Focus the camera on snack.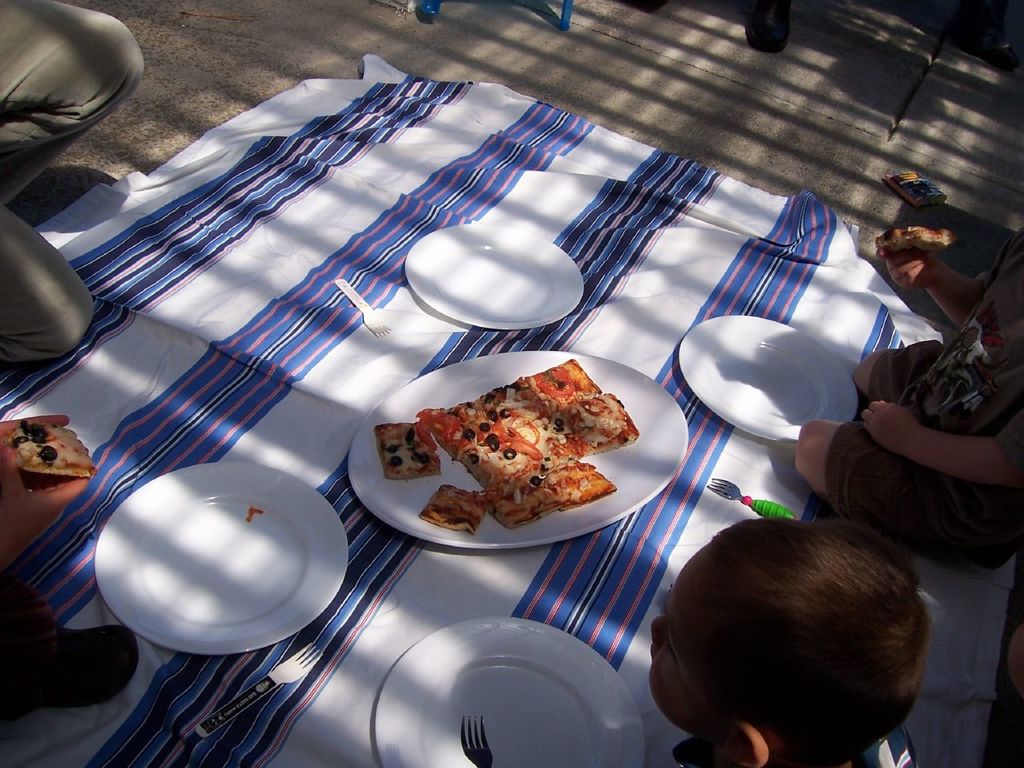
Focus region: 1 421 84 495.
